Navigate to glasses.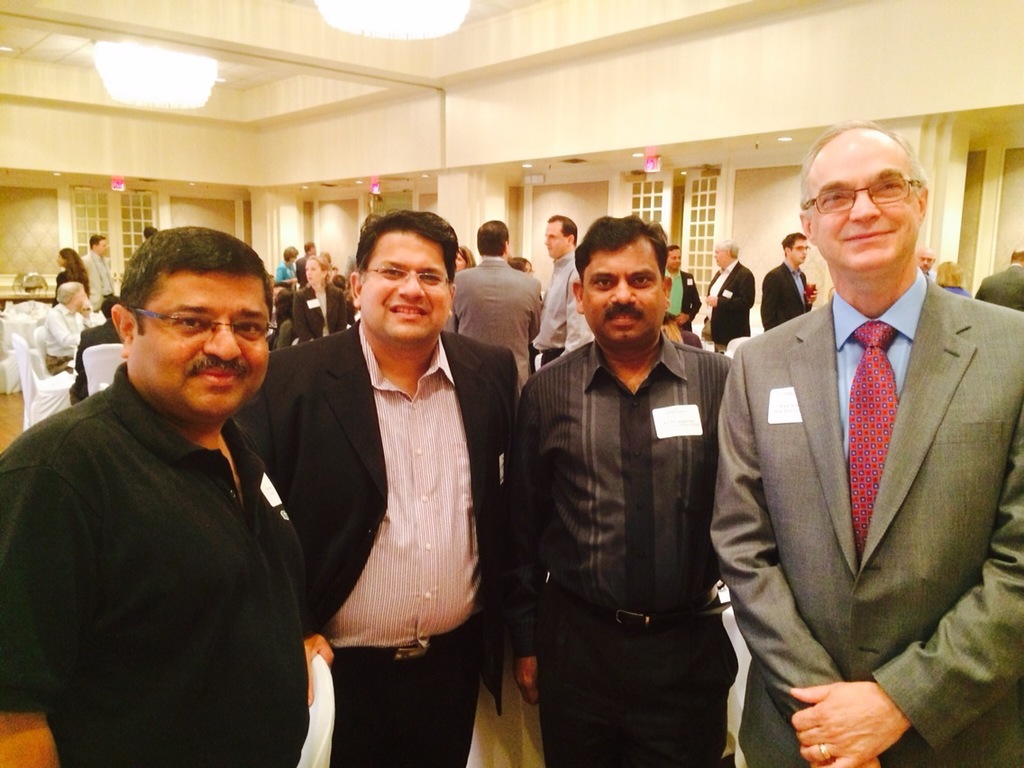
Navigation target: BBox(799, 176, 927, 213).
